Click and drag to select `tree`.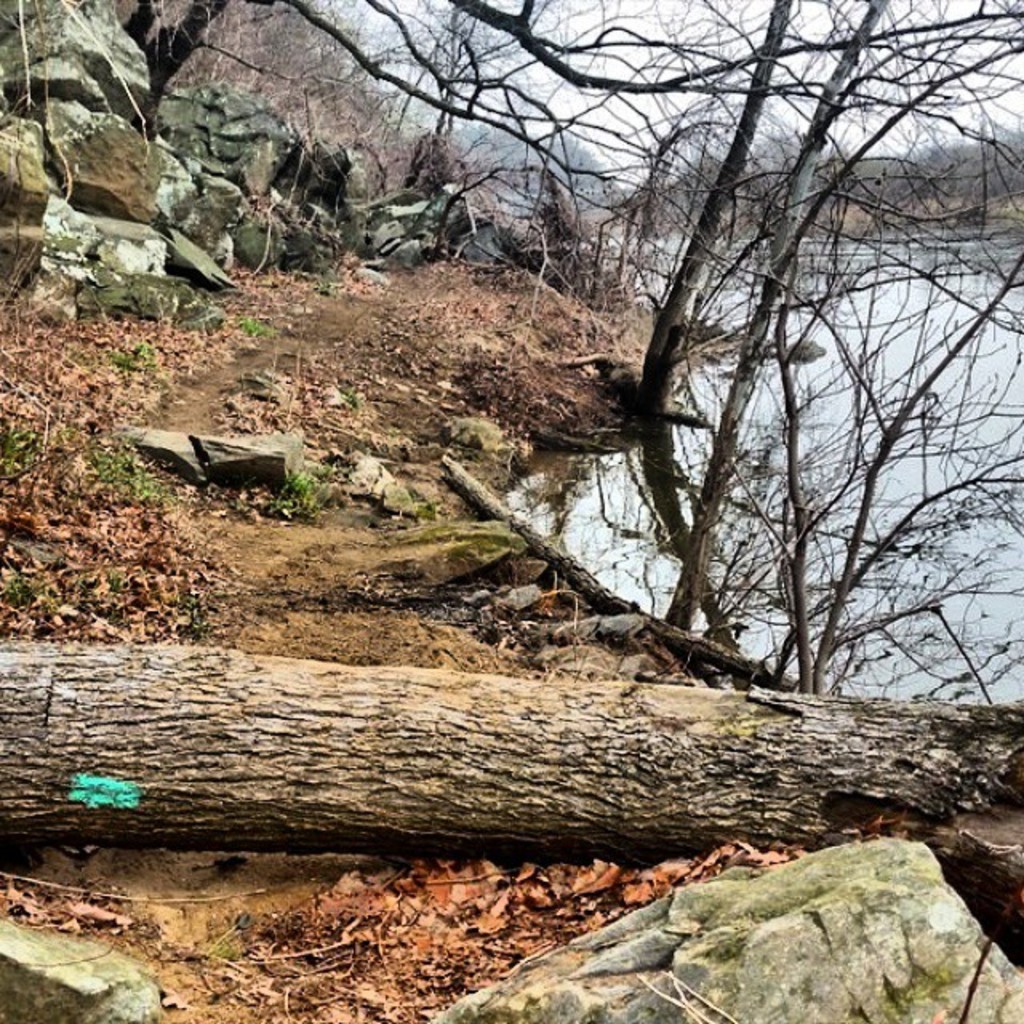
Selection: <region>390, 50, 930, 733</region>.
